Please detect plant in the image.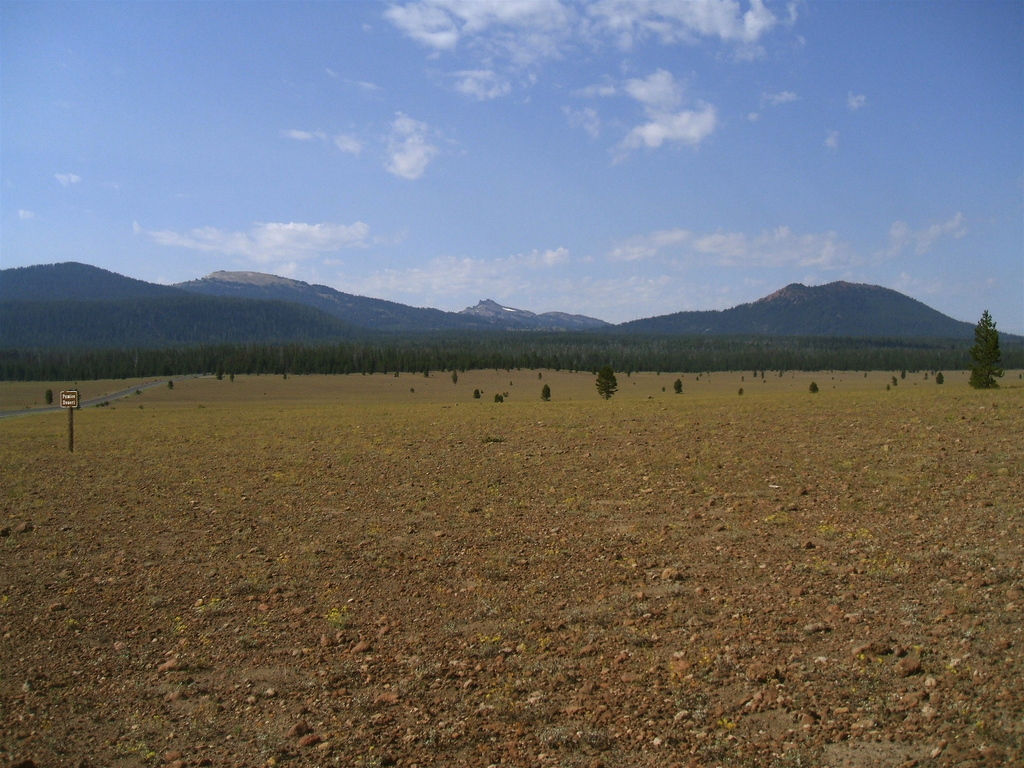
(left=883, top=383, right=888, bottom=391).
